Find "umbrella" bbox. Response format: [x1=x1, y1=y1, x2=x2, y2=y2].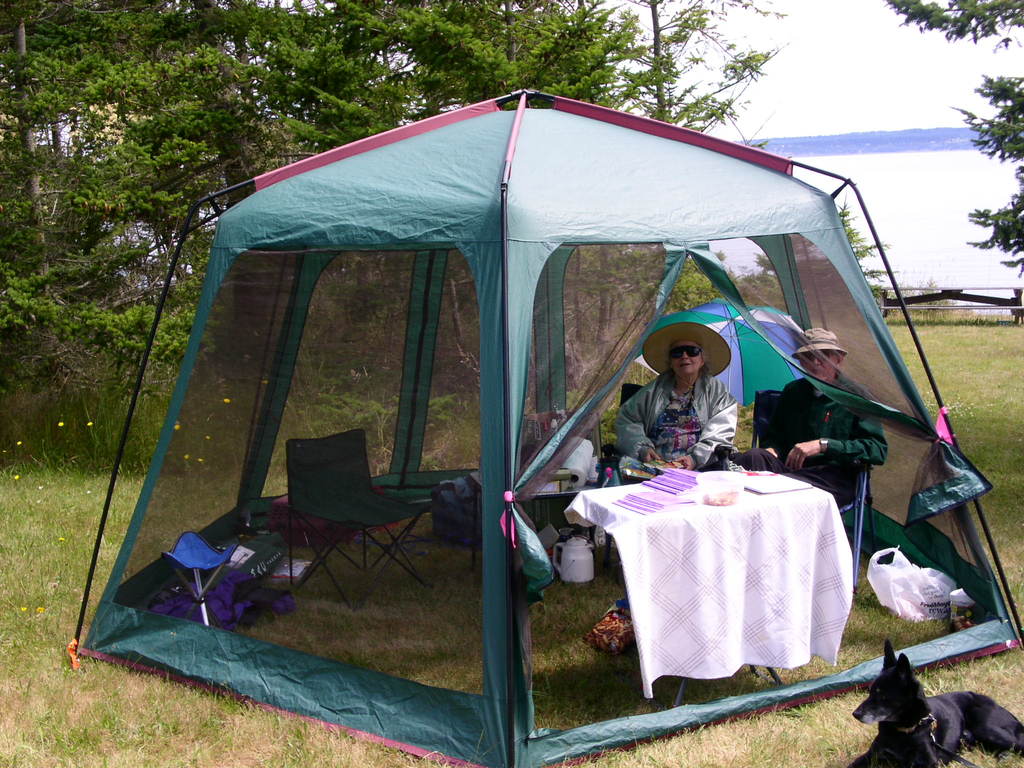
[x1=631, y1=291, x2=807, y2=406].
